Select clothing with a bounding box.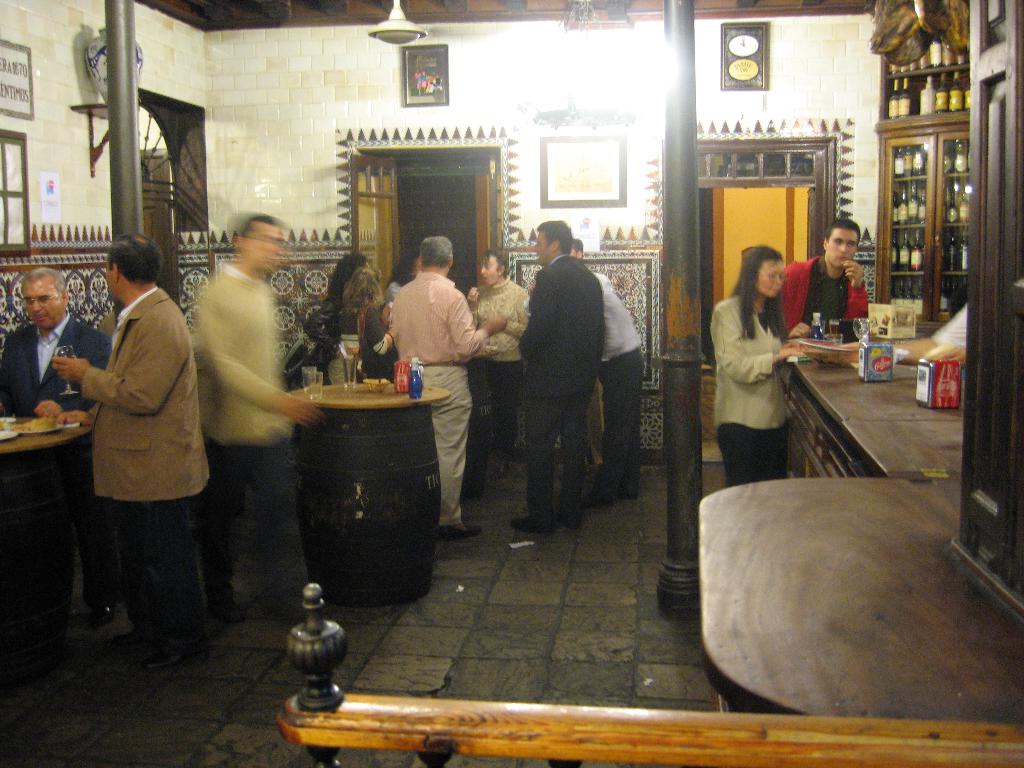
x1=716, y1=291, x2=794, y2=426.
